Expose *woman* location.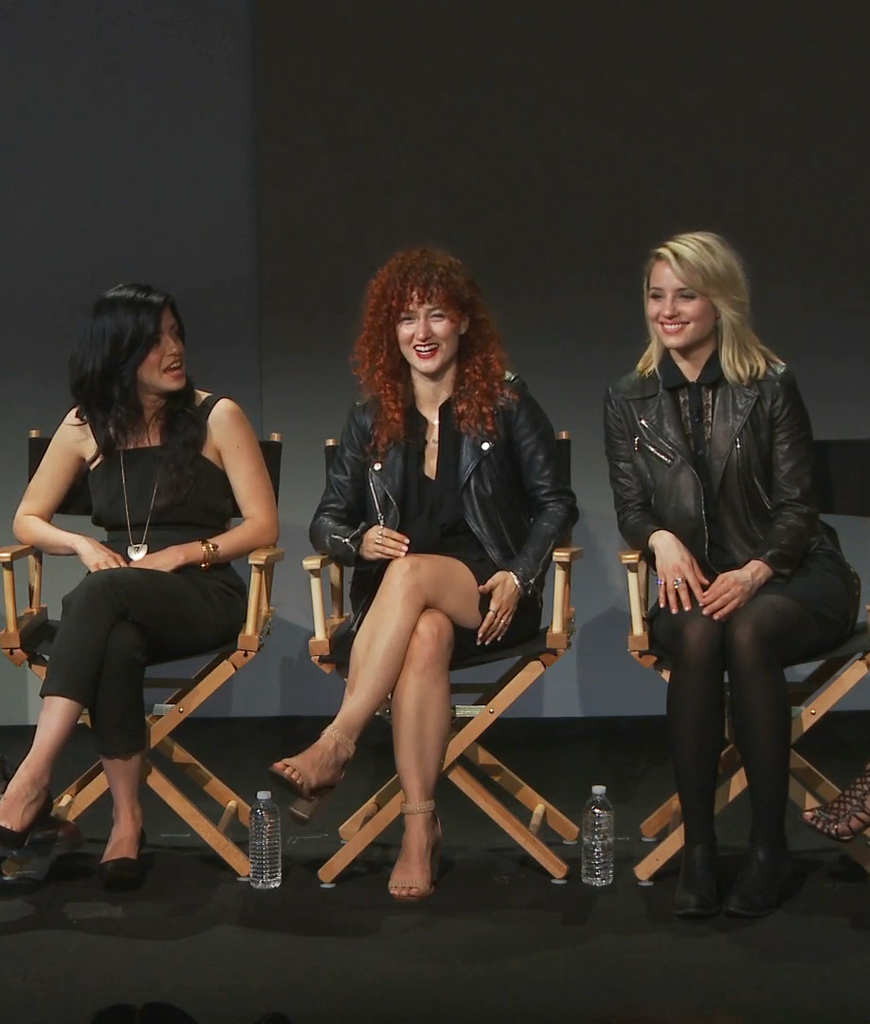
Exposed at locate(298, 246, 572, 912).
